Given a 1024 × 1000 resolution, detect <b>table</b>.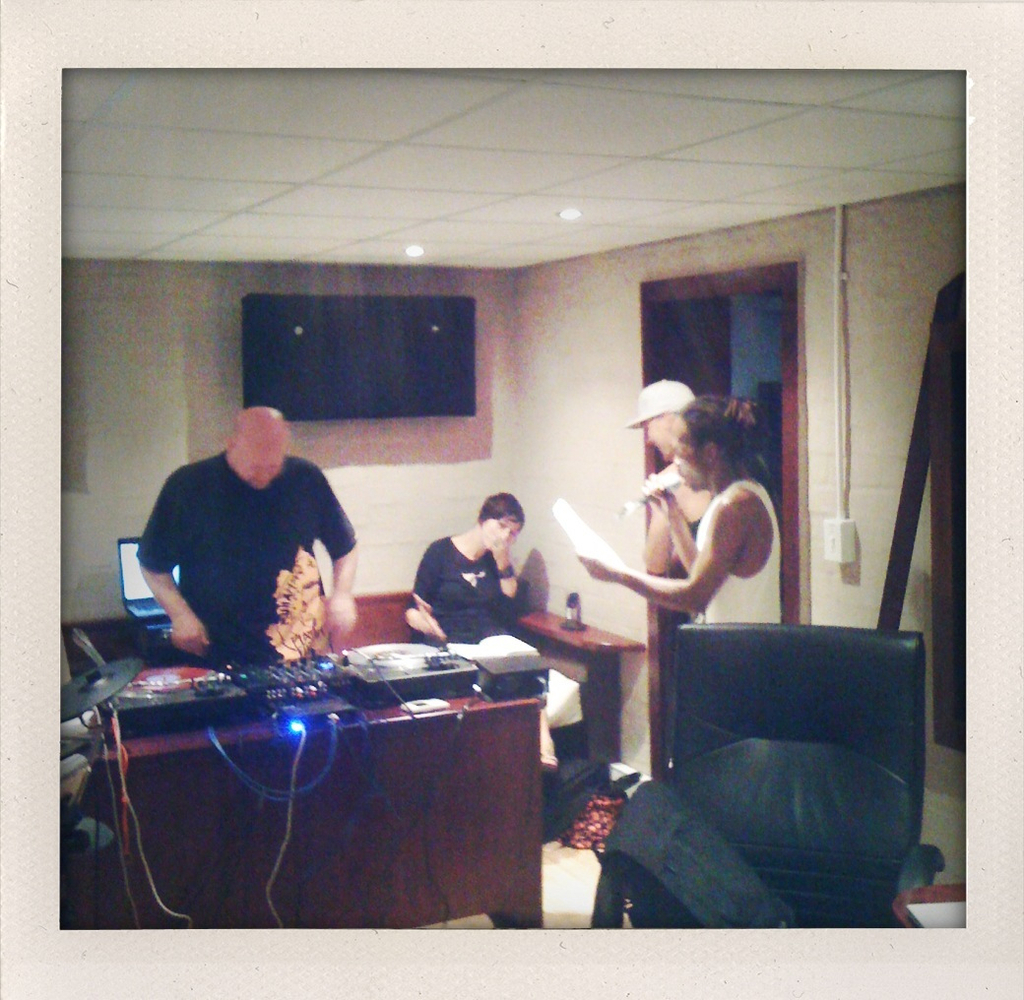
(x1=57, y1=618, x2=599, y2=968).
